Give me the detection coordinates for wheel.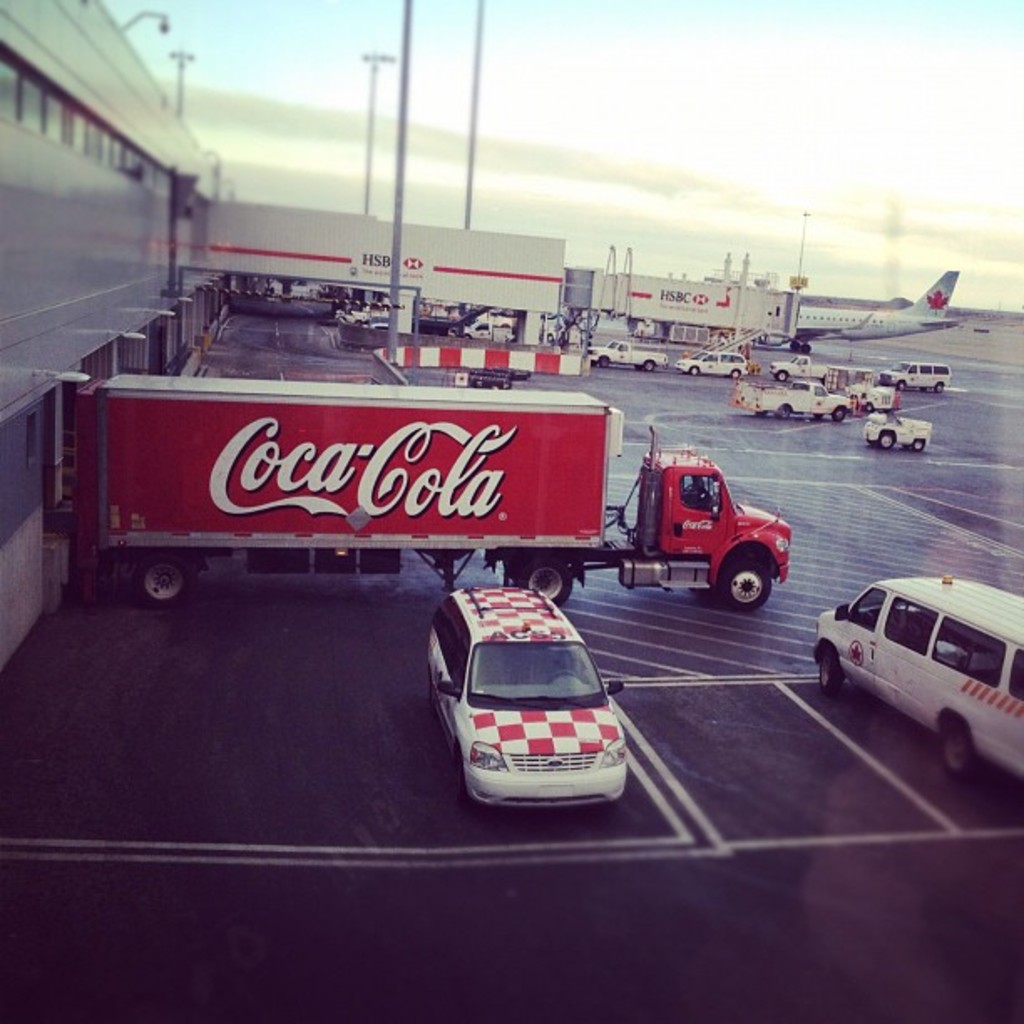
BBox(731, 368, 743, 380).
